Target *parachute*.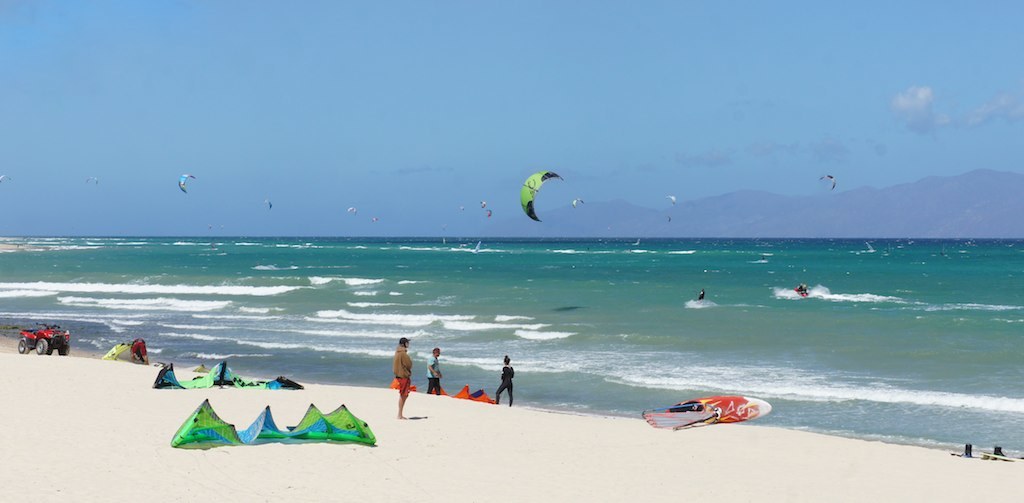
Target region: box(176, 172, 197, 194).
